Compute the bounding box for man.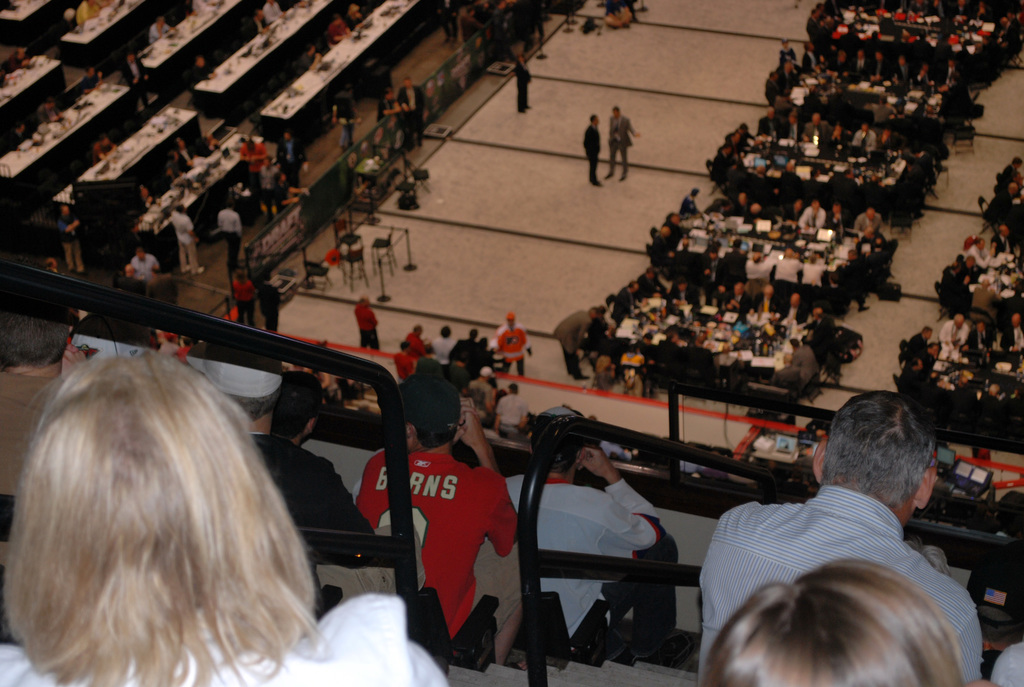
[x1=0, y1=279, x2=94, y2=500].
